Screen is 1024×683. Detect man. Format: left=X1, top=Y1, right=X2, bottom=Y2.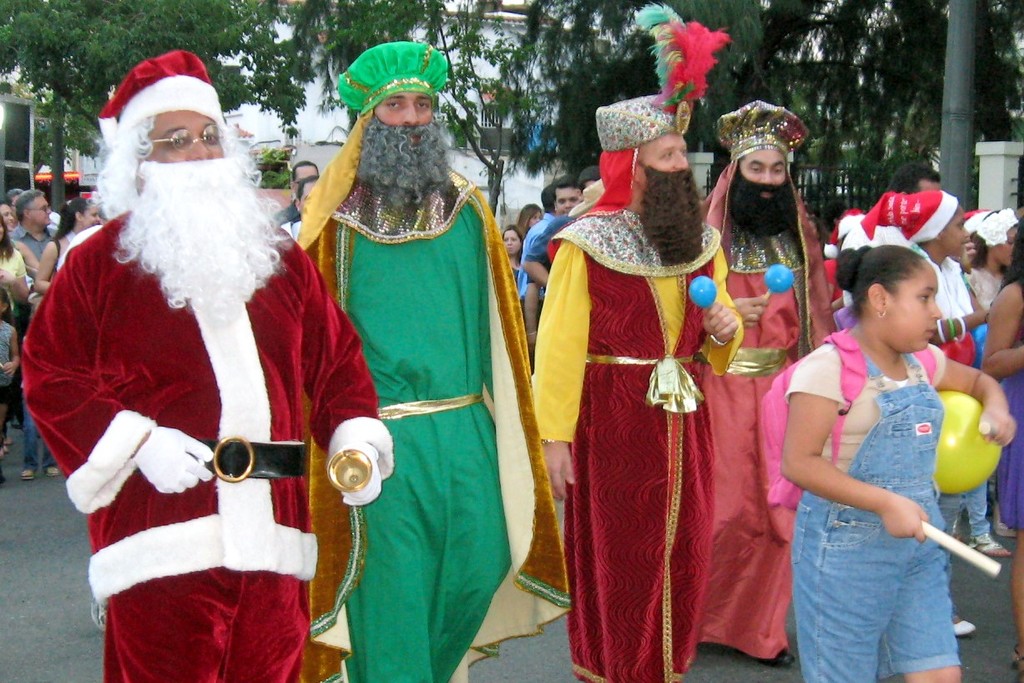
left=522, top=168, right=605, bottom=291.
